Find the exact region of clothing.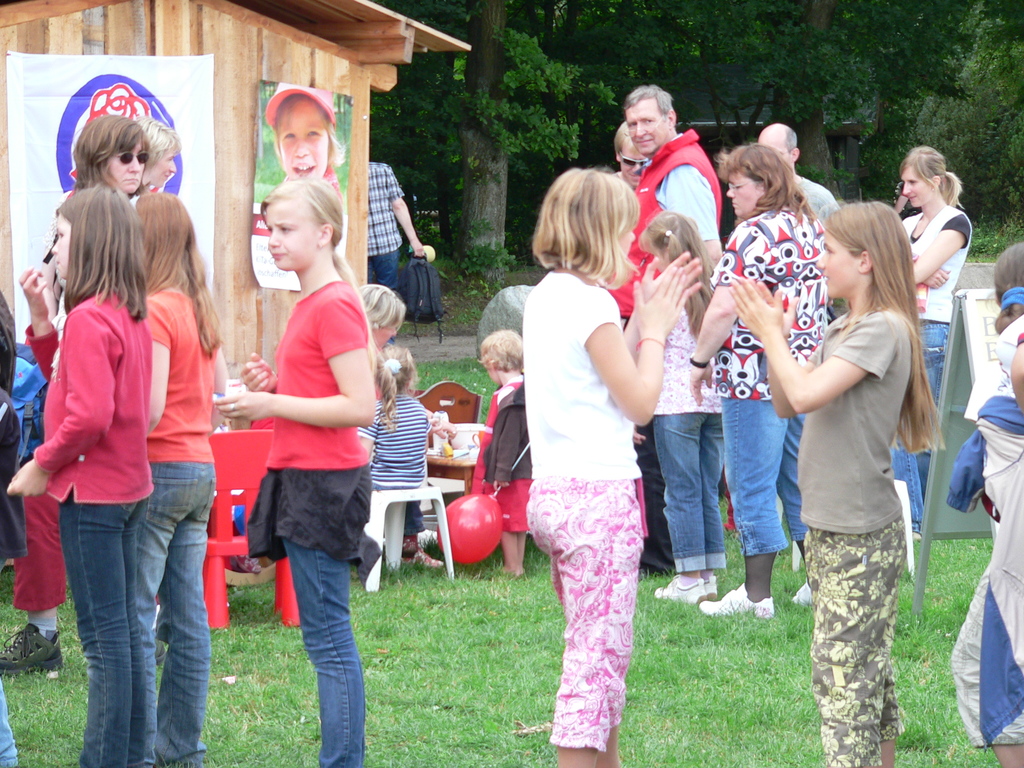
Exact region: 355:385:428:537.
